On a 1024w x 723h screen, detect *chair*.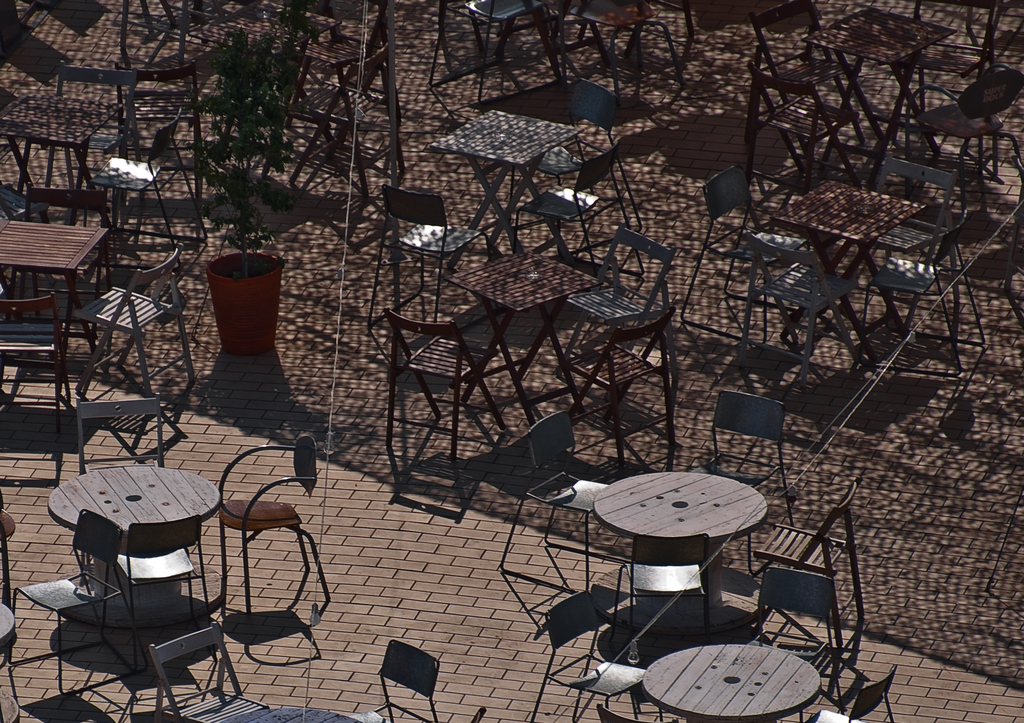
bbox(69, 243, 206, 400).
